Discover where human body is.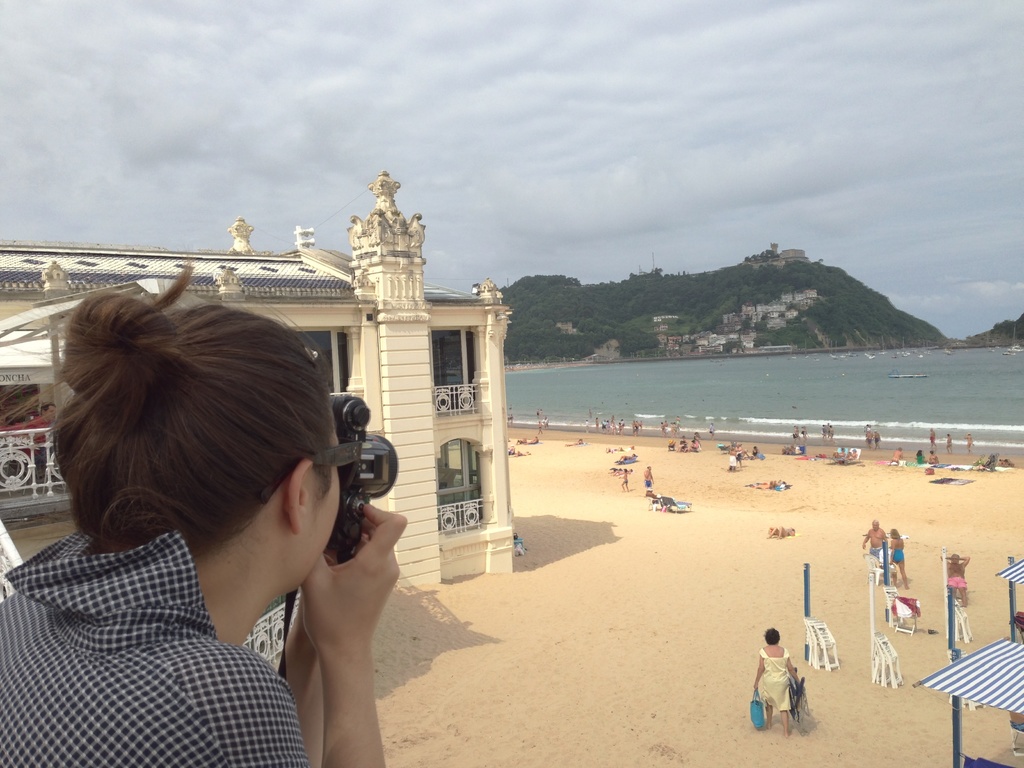
Discovered at <box>594,417,598,433</box>.
